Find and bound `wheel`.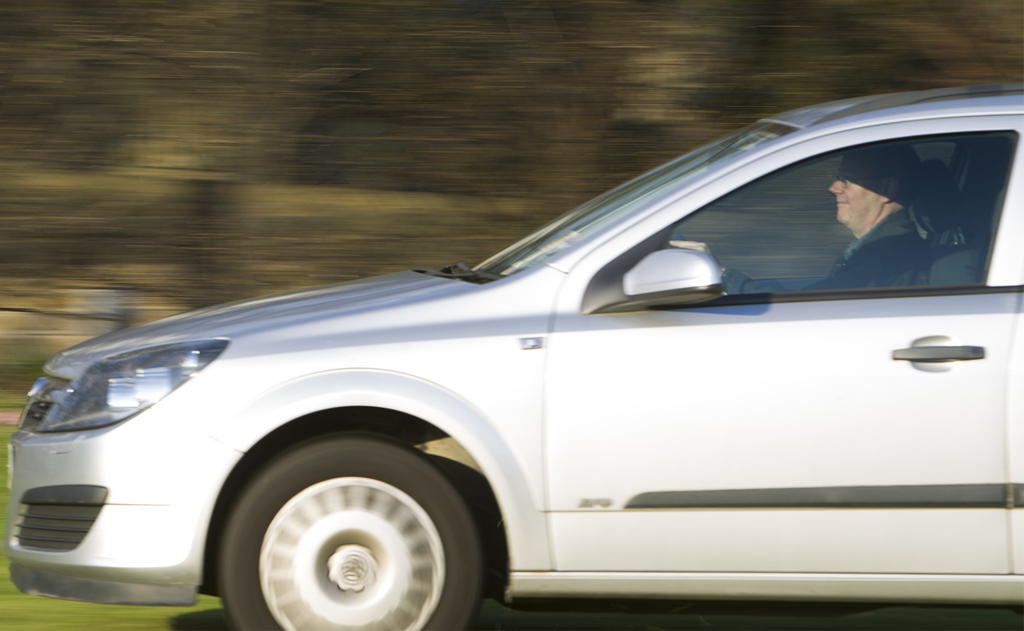
Bound: x1=200 y1=447 x2=449 y2=623.
